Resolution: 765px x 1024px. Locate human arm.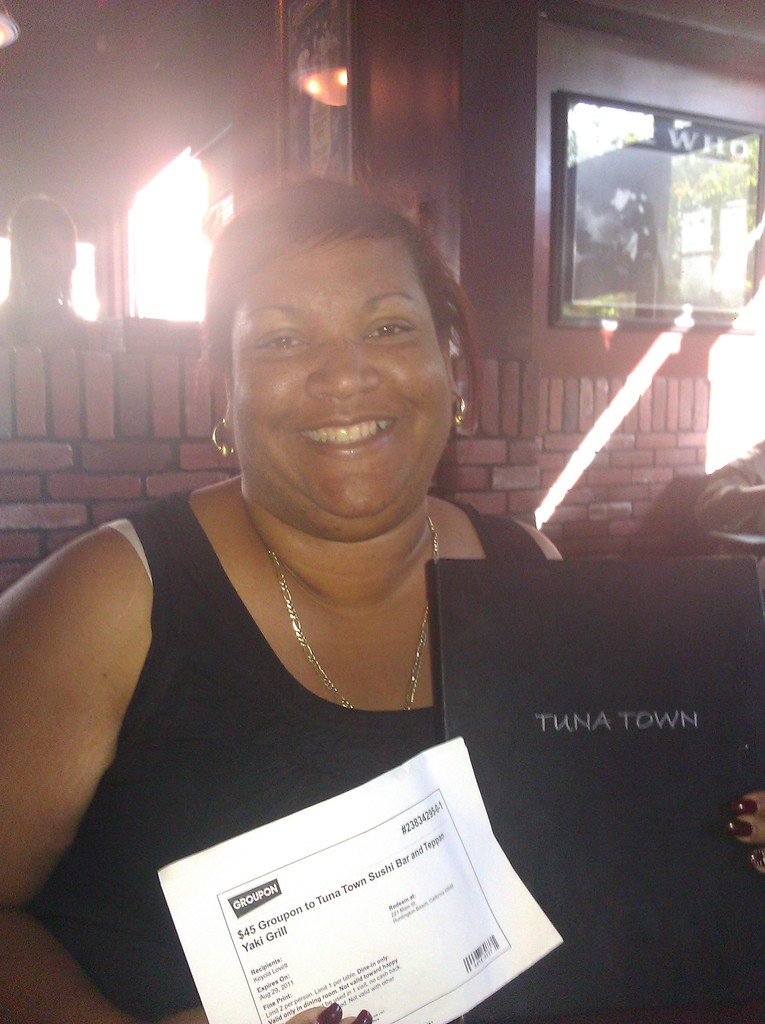
[left=0, top=474, right=227, bottom=972].
